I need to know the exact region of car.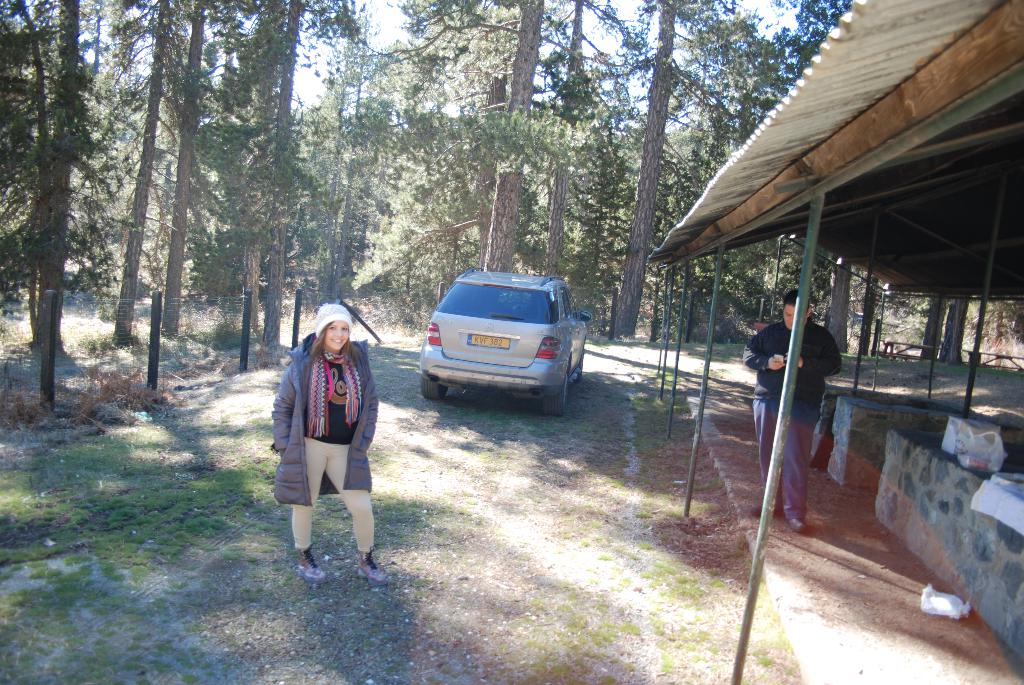
Region: {"left": 412, "top": 269, "right": 585, "bottom": 415}.
